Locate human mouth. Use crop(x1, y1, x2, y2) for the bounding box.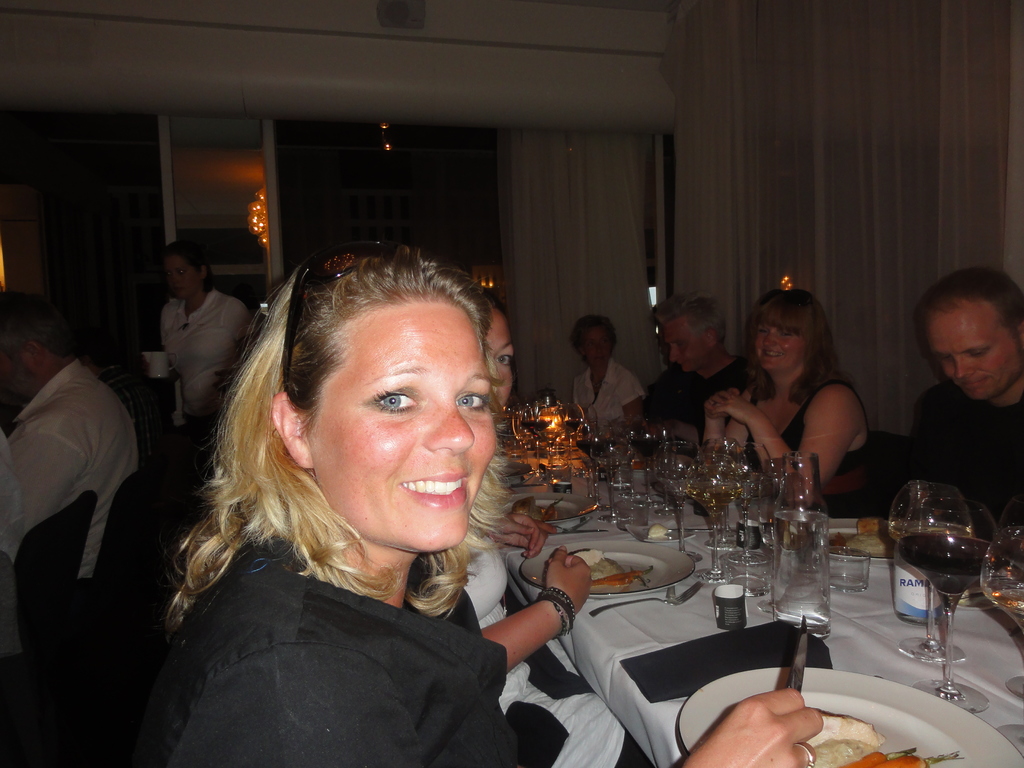
crop(389, 459, 476, 522).
